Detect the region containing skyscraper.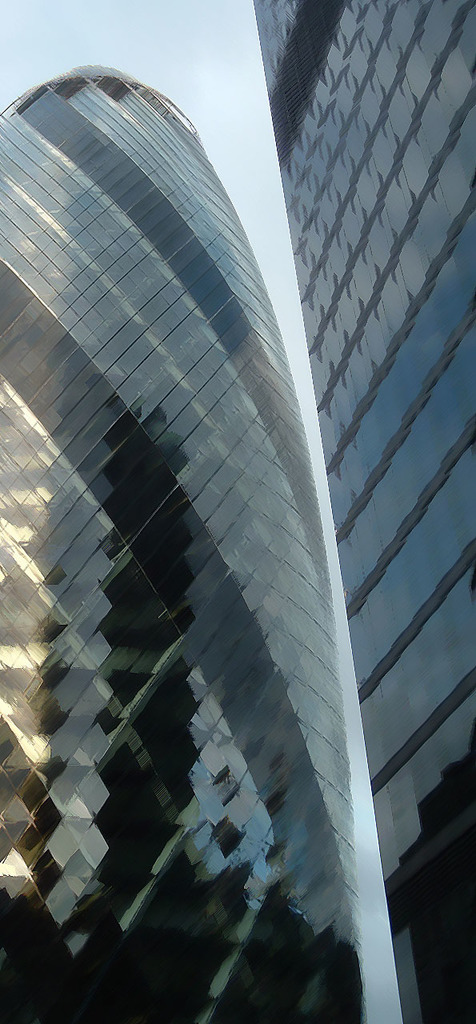
<box>0,66,372,1023</box>.
